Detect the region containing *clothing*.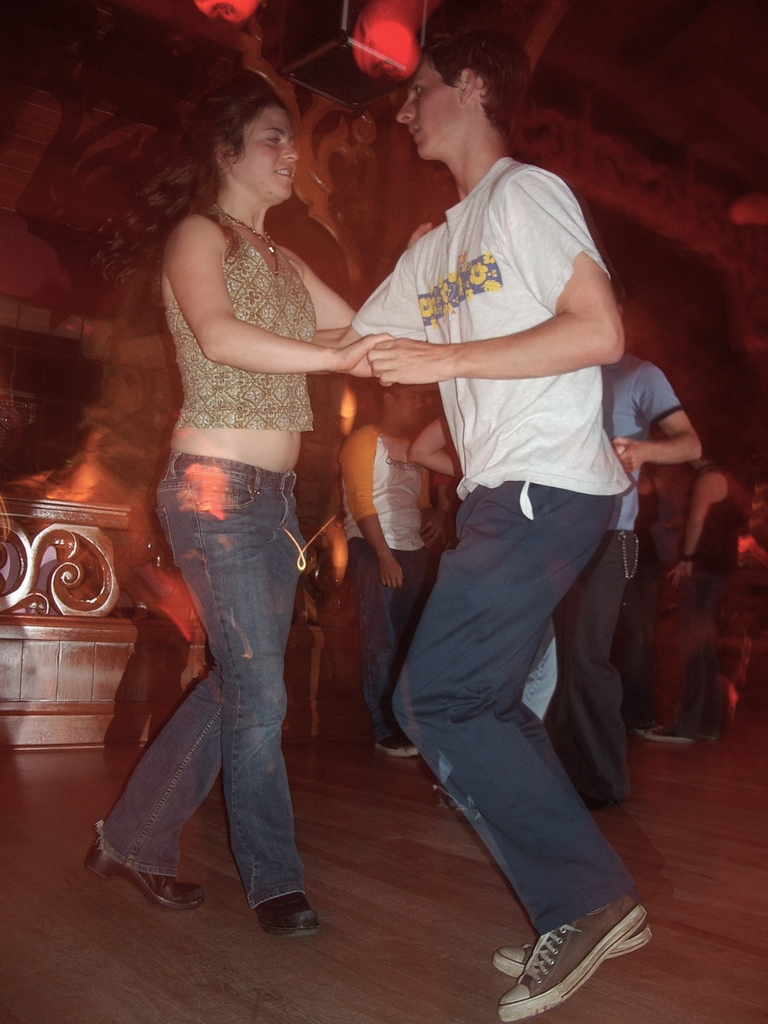
(left=627, top=470, right=732, bottom=731).
